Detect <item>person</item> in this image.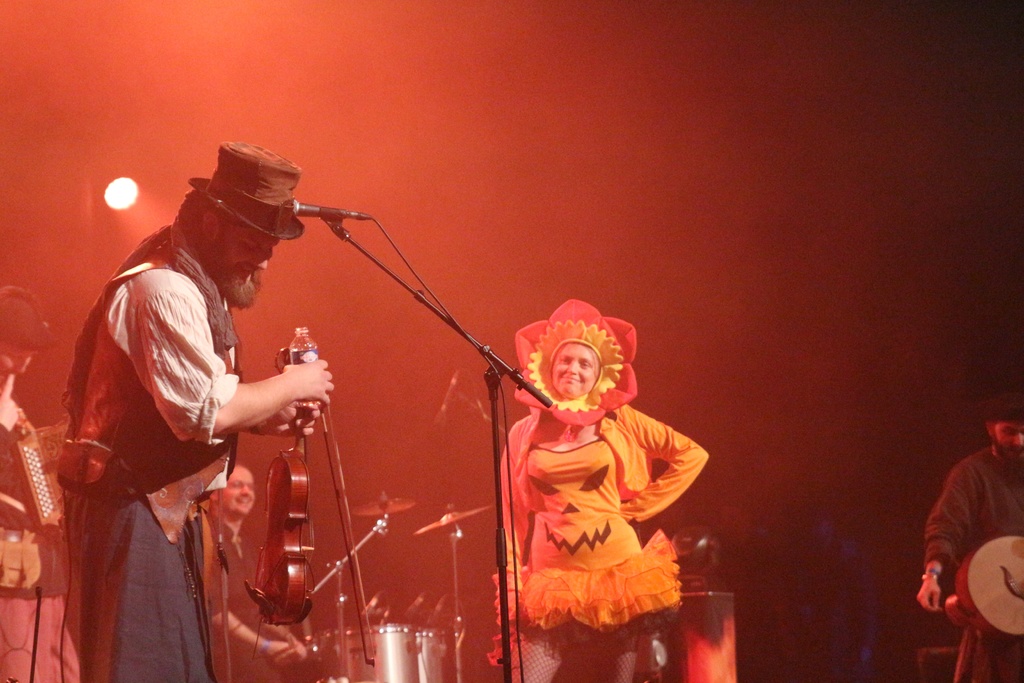
Detection: [left=0, top=286, right=76, bottom=678].
